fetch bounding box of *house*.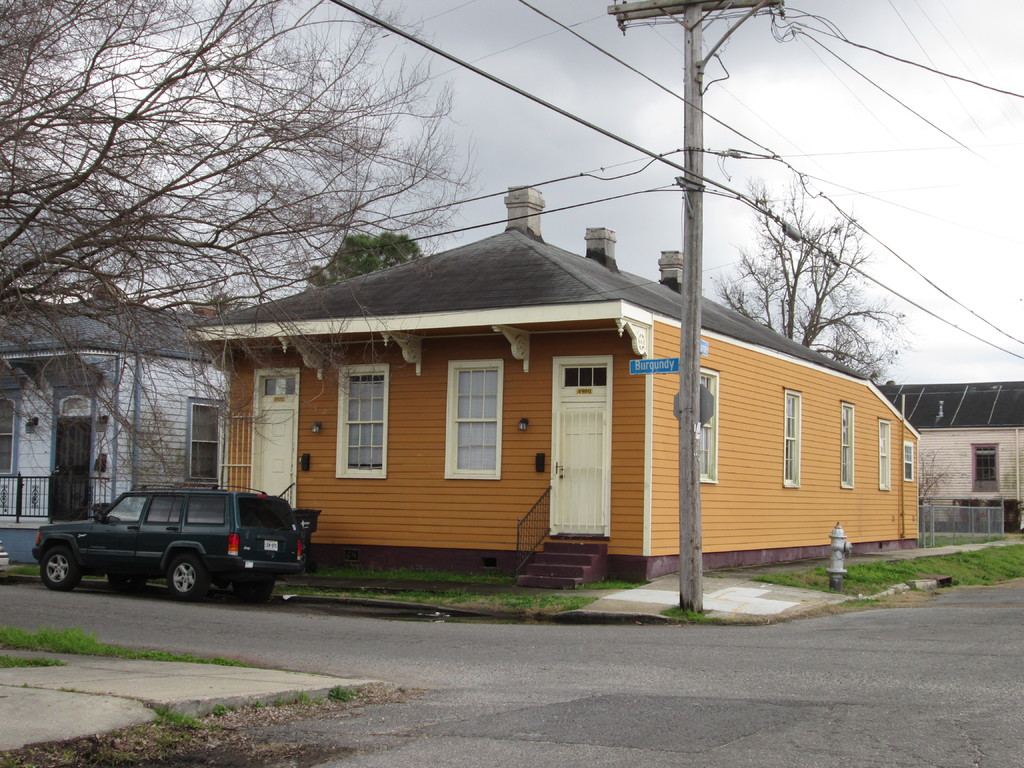
Bbox: detection(876, 381, 1023, 529).
